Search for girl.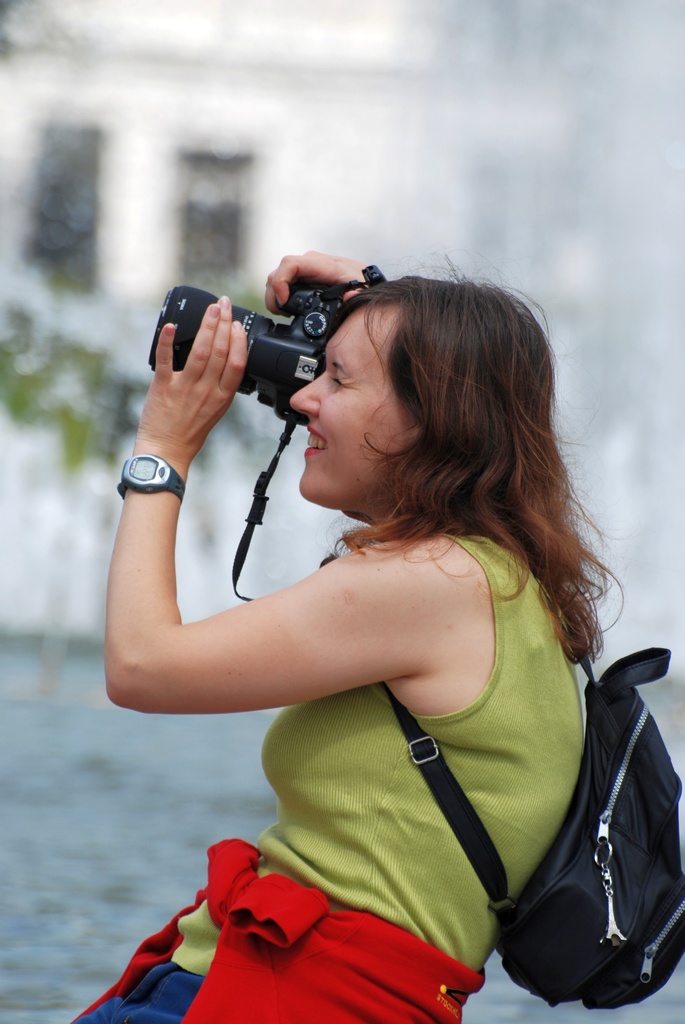
Found at [69,251,630,1023].
